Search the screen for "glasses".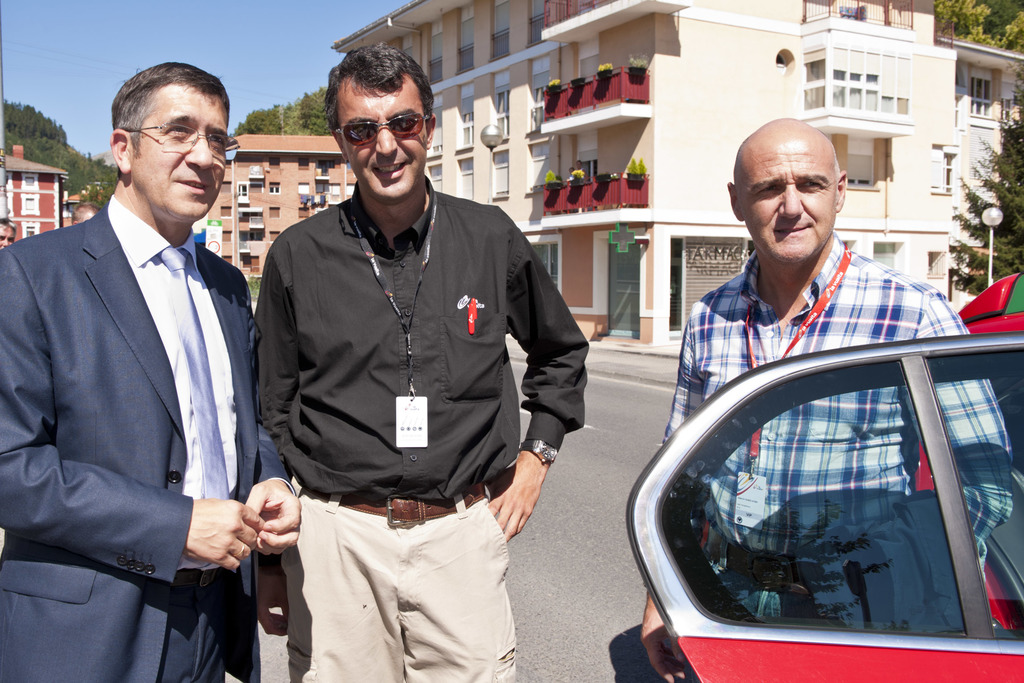
Found at 129 120 241 164.
